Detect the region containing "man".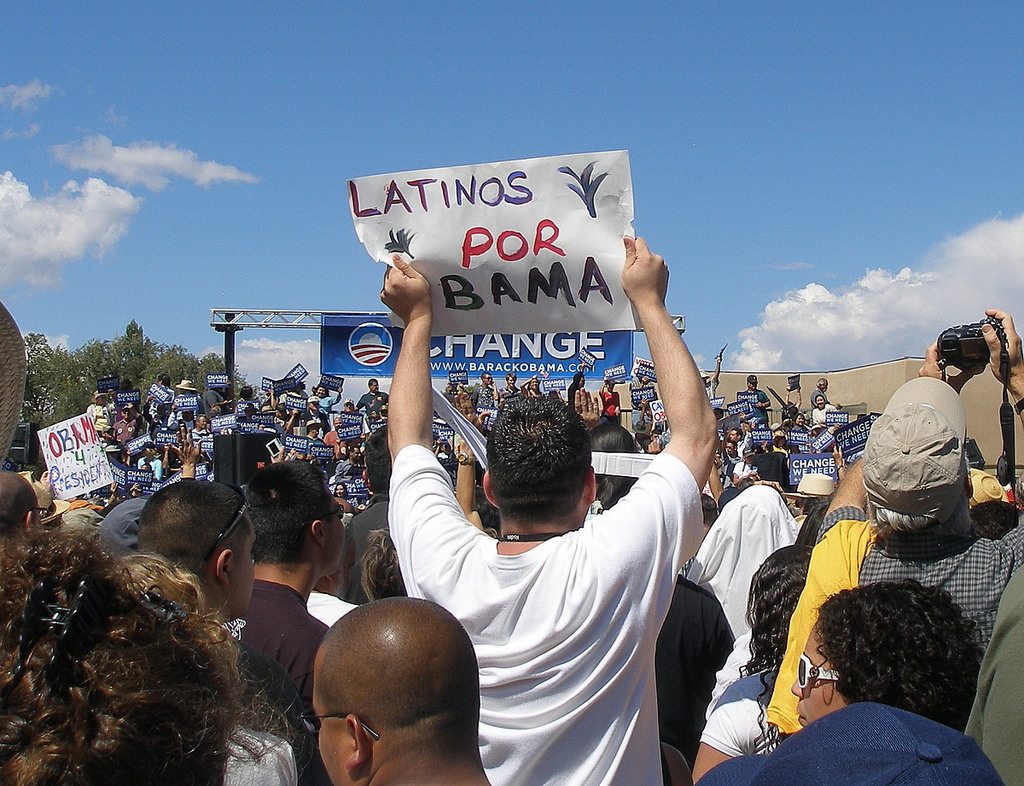
(144,370,169,434).
